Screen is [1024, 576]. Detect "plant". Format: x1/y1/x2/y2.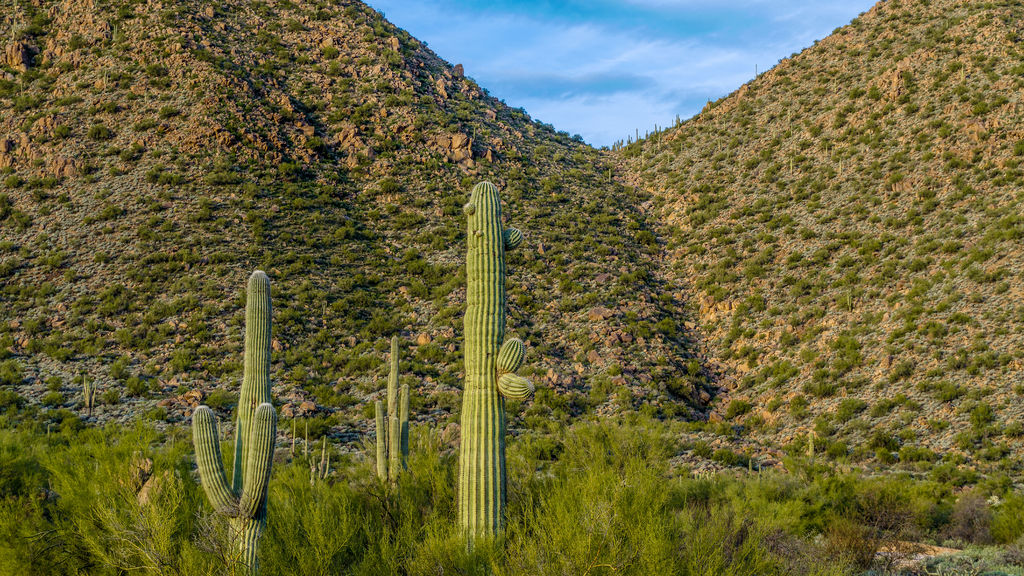
102/343/136/356.
